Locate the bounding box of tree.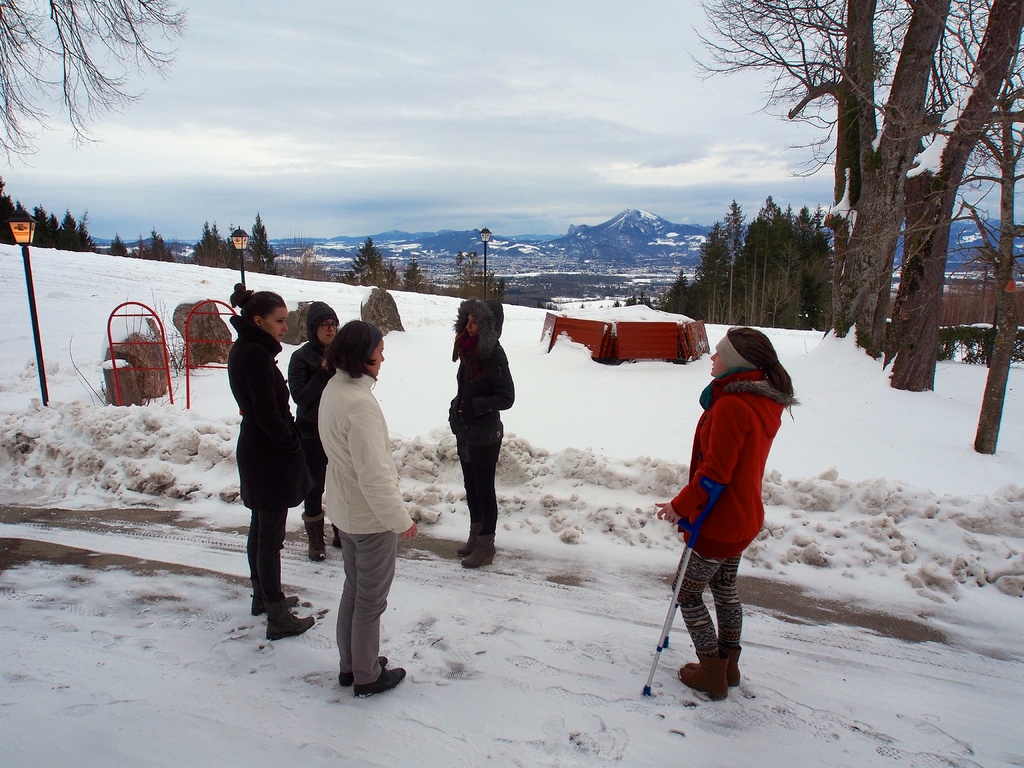
Bounding box: (758,193,828,324).
